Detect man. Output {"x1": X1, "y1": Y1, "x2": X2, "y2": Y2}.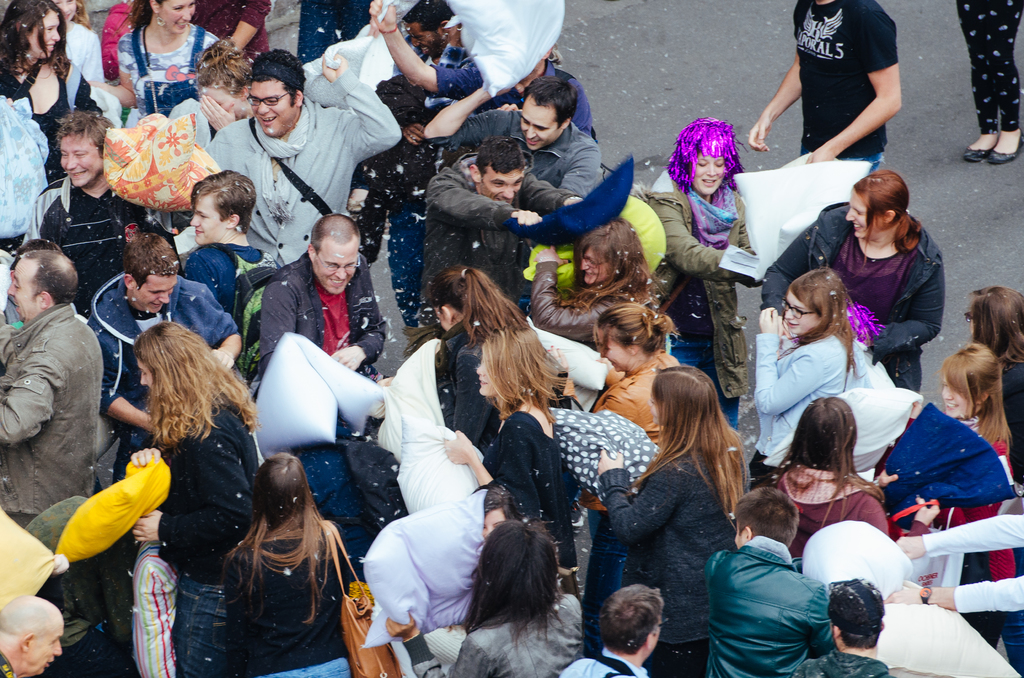
{"x1": 707, "y1": 482, "x2": 838, "y2": 677}.
